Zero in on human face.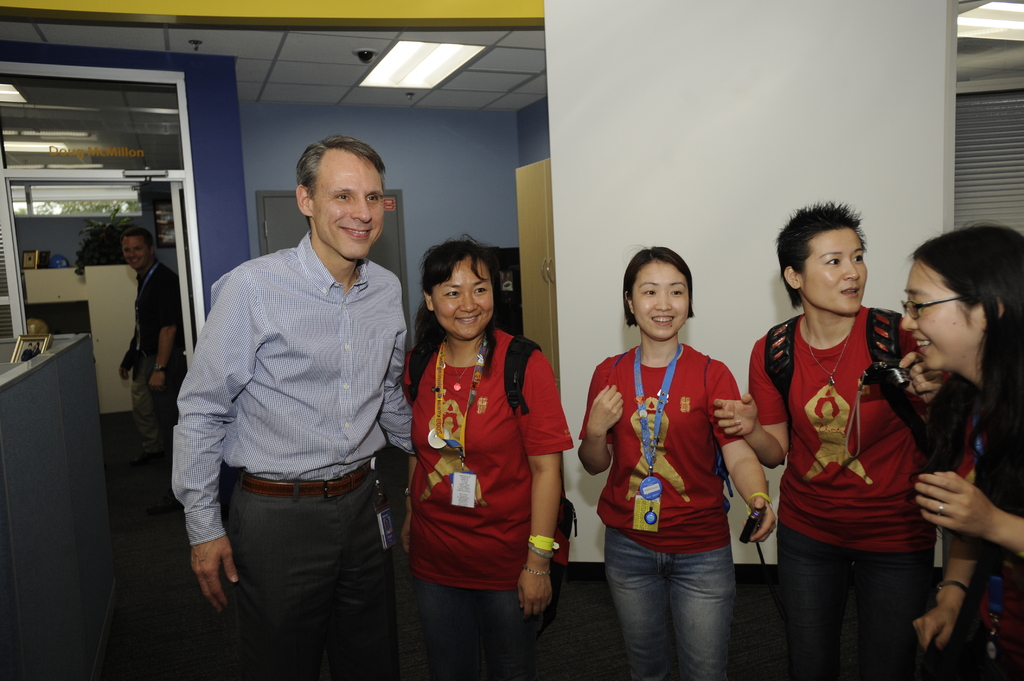
Zeroed in: box=[434, 264, 495, 340].
